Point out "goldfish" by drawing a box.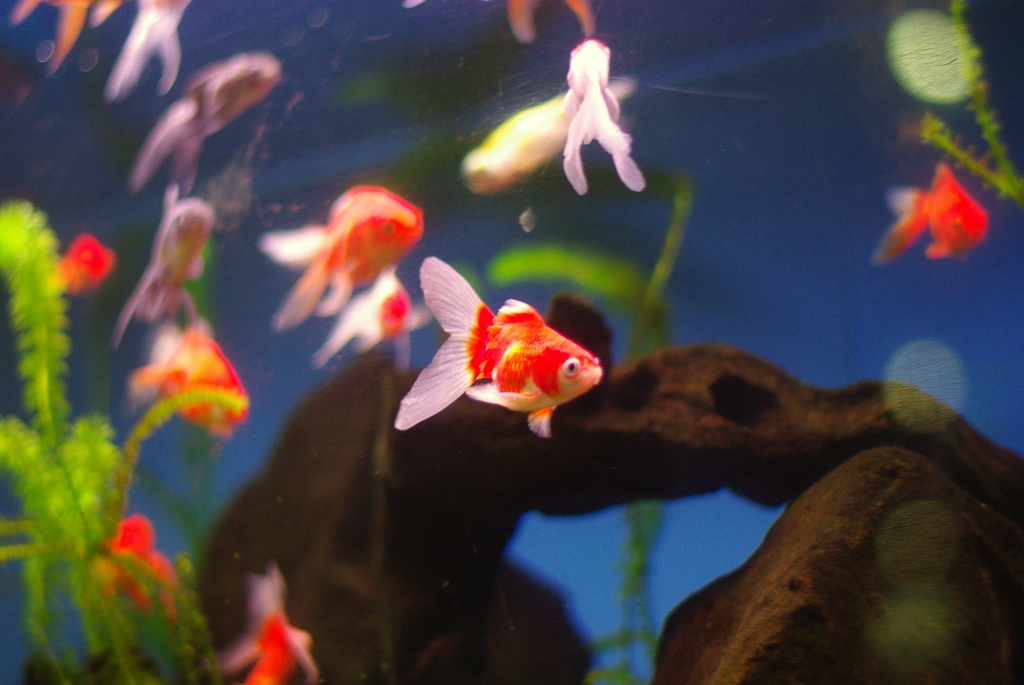
crop(254, 182, 426, 327).
